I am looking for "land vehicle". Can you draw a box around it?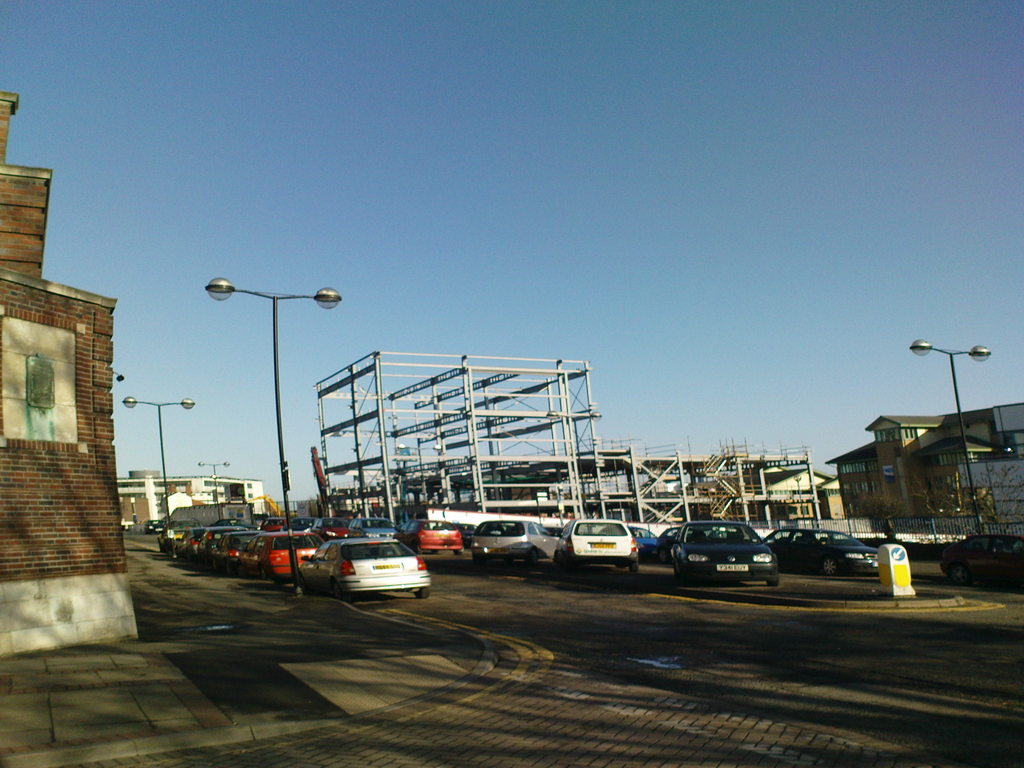
Sure, the bounding box is <bbox>604, 522, 649, 556</bbox>.
